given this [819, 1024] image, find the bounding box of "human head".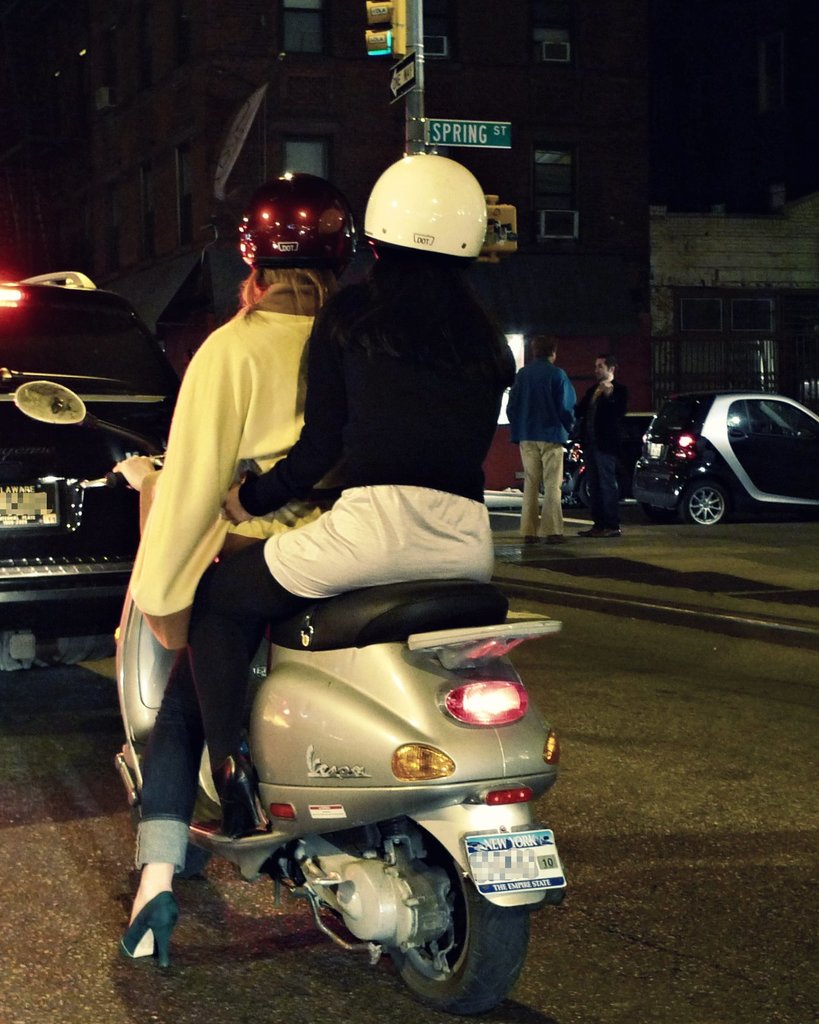
[239,174,354,302].
